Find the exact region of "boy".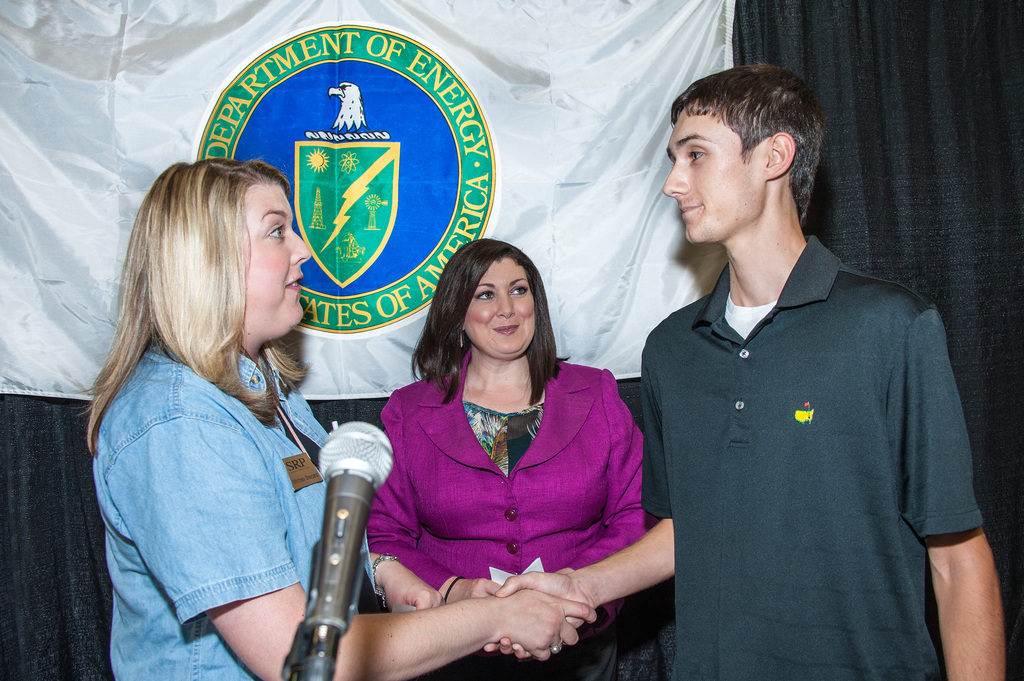
Exact region: locate(489, 58, 1004, 680).
